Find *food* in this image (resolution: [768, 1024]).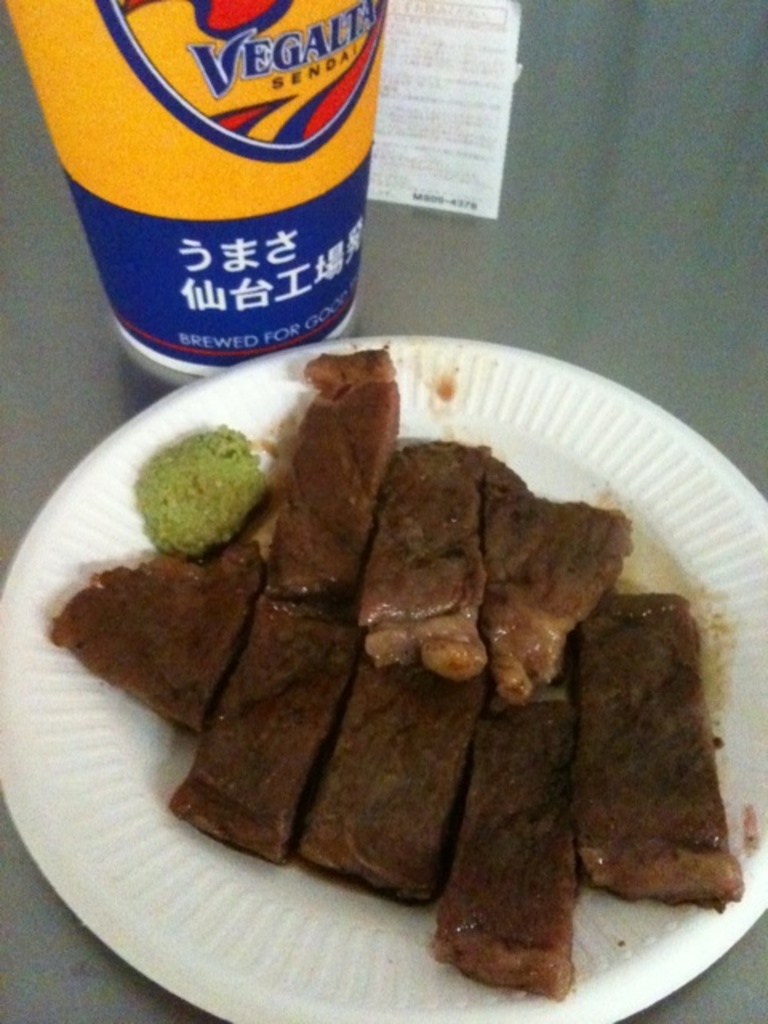
box=[35, 512, 266, 746].
